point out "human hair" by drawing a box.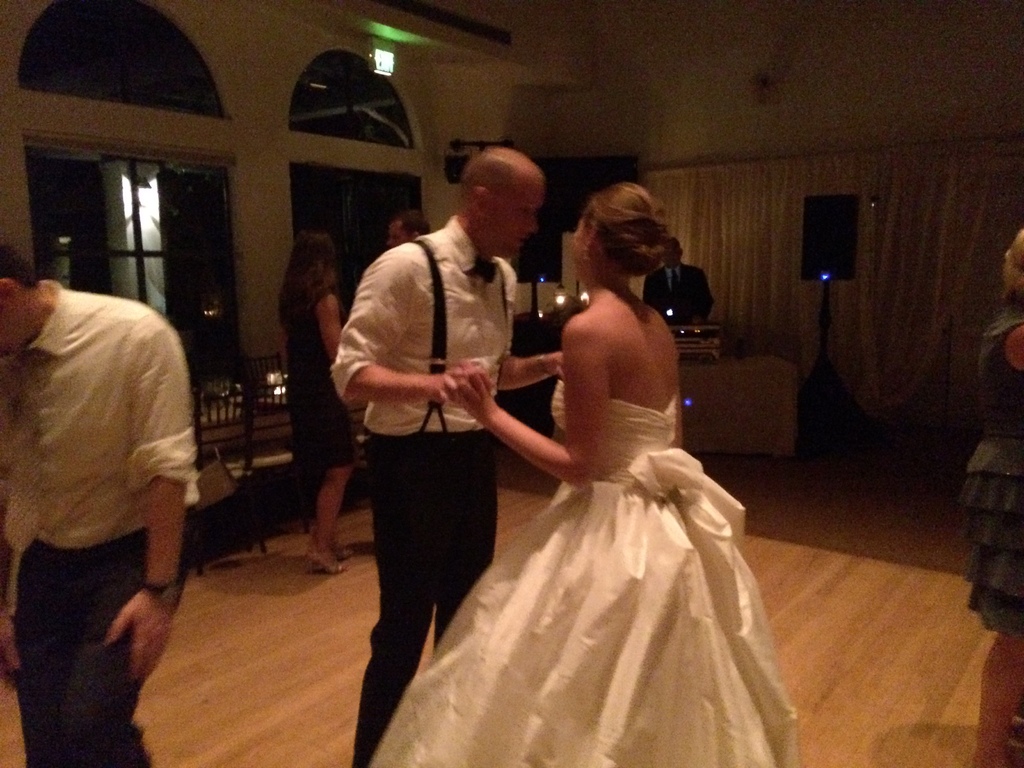
(left=572, top=181, right=678, bottom=301).
